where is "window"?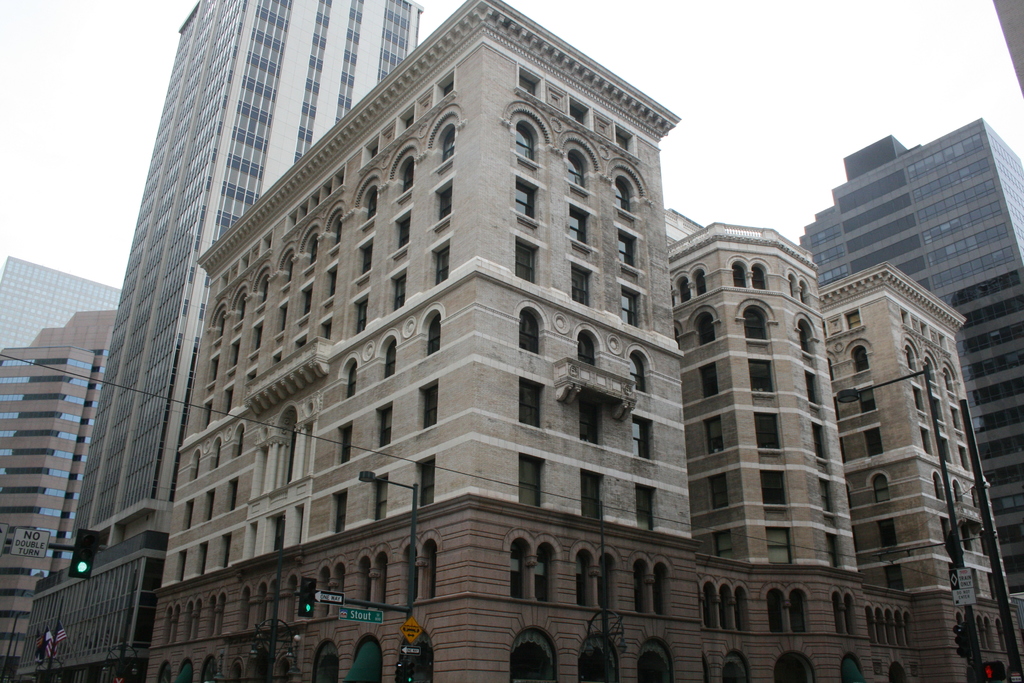
[left=387, top=339, right=397, bottom=375].
